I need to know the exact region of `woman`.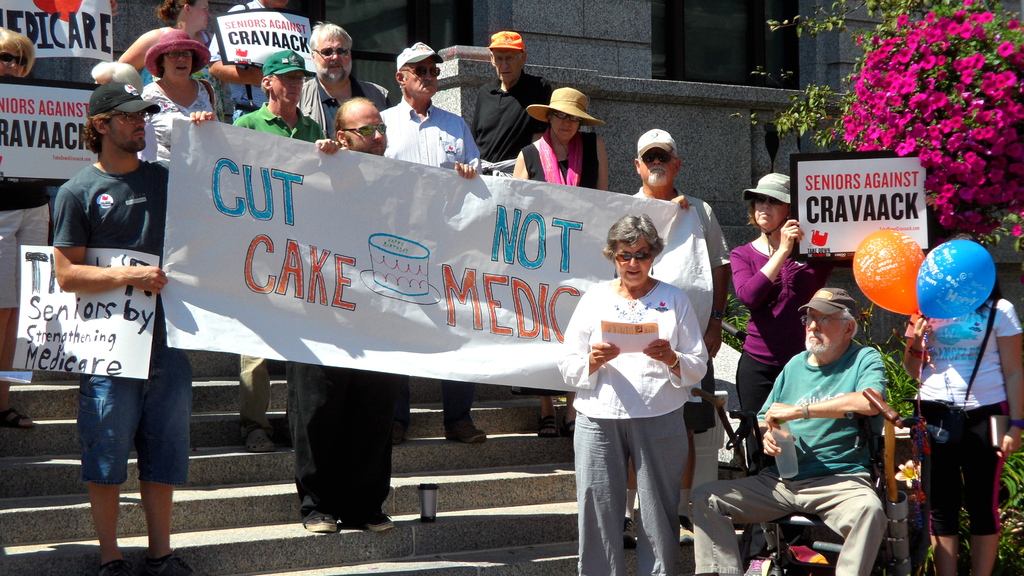
Region: <region>110, 0, 214, 86</region>.
